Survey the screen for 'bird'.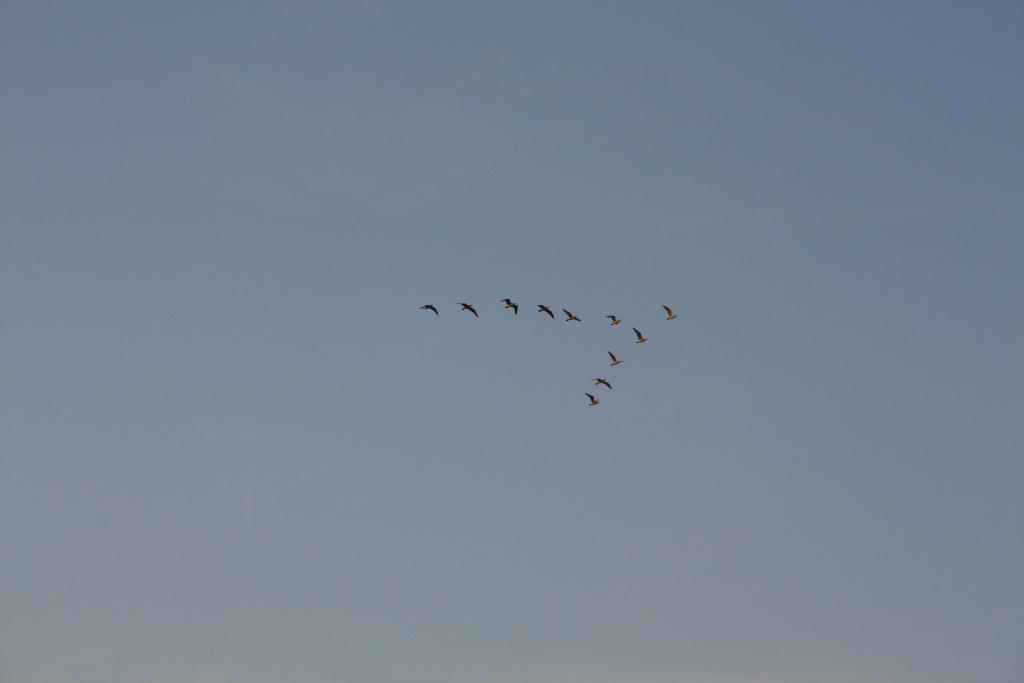
Survey found: region(455, 303, 477, 315).
